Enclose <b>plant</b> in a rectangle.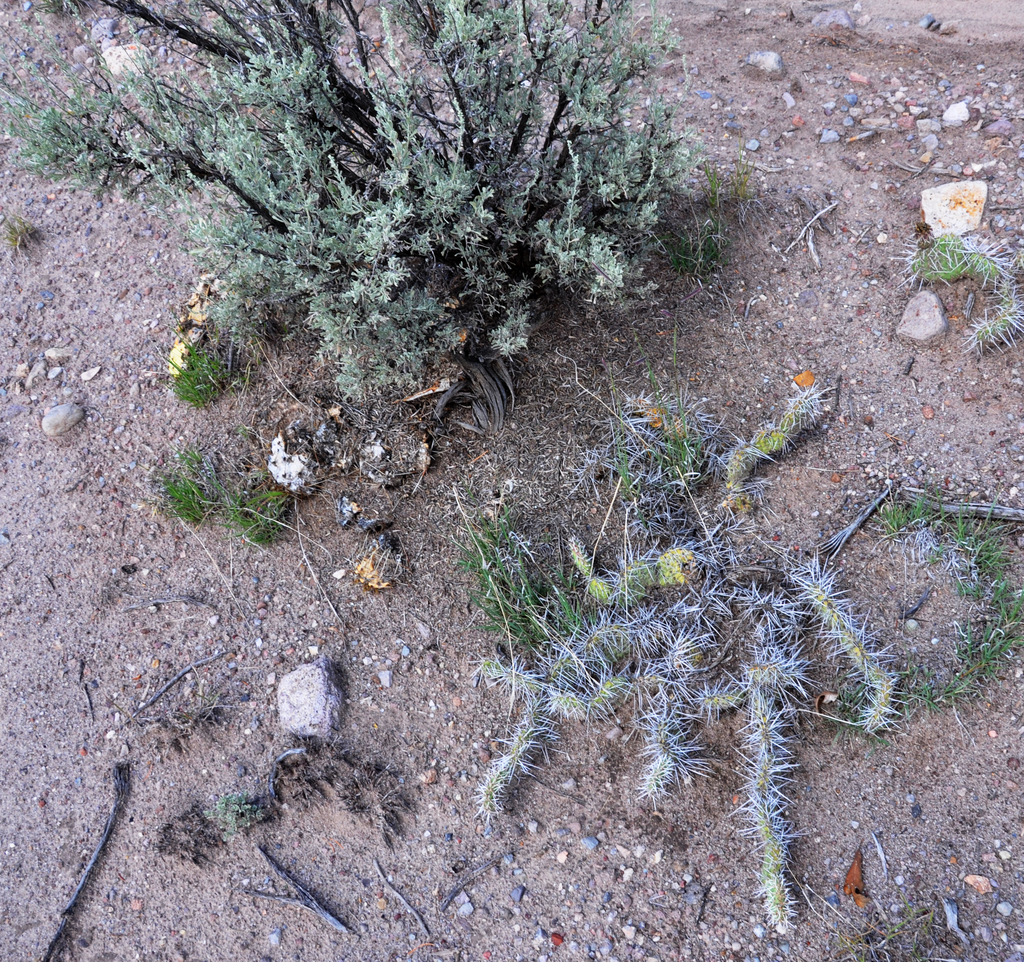
<region>885, 234, 1023, 361</region>.
